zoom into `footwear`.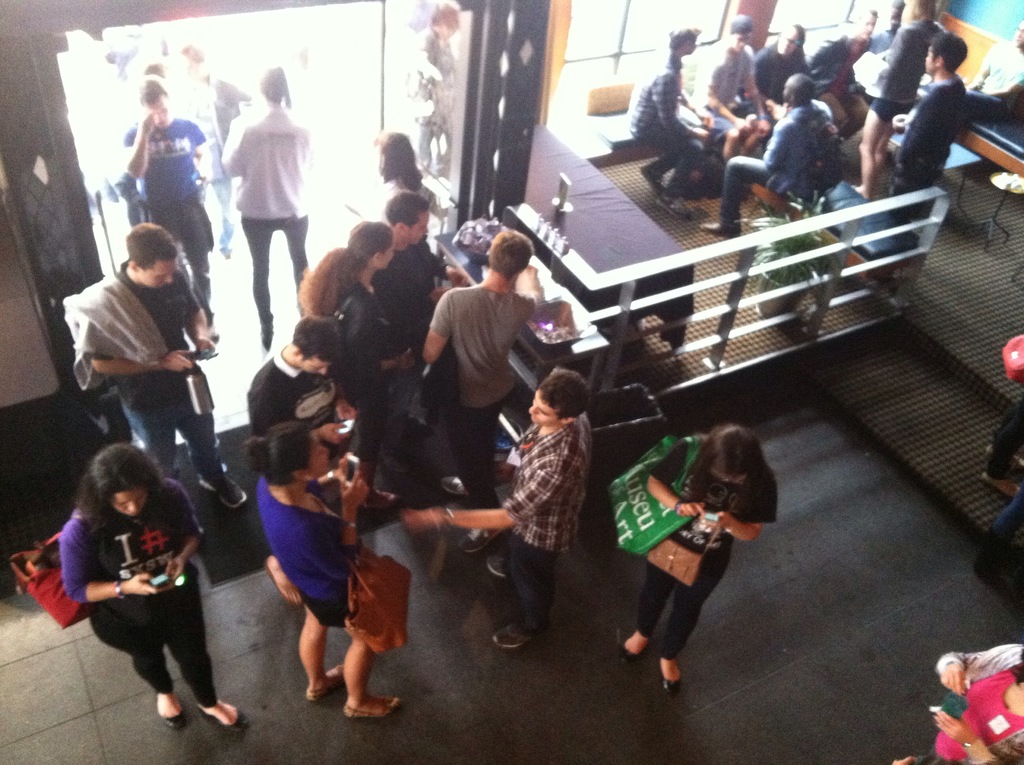
Zoom target: (left=658, top=197, right=693, bottom=225).
